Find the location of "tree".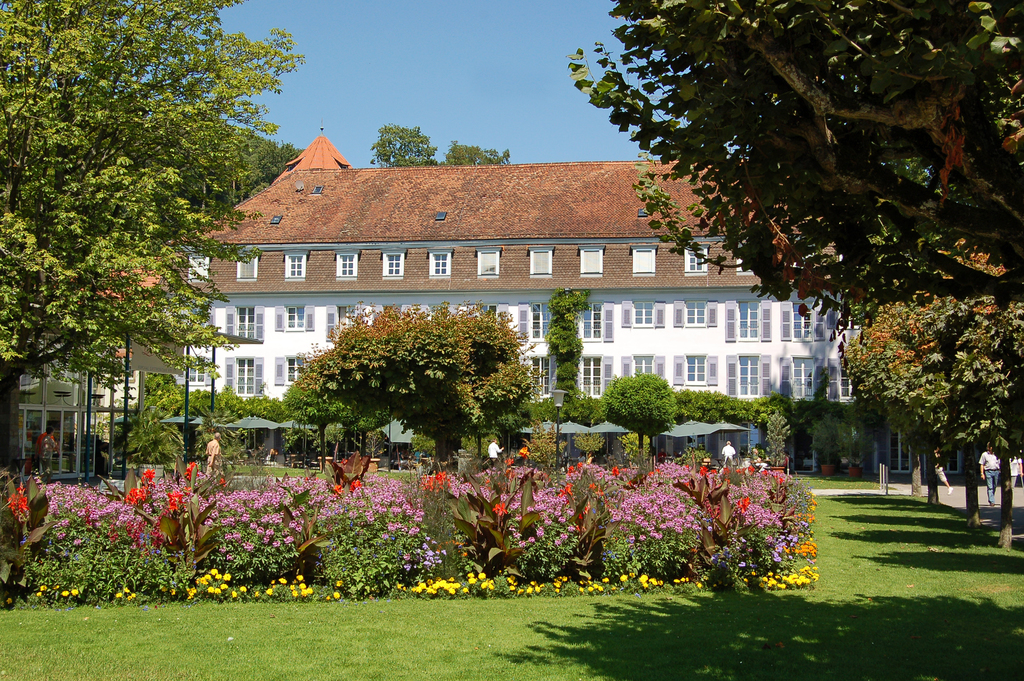
Location: rect(16, 11, 259, 469).
